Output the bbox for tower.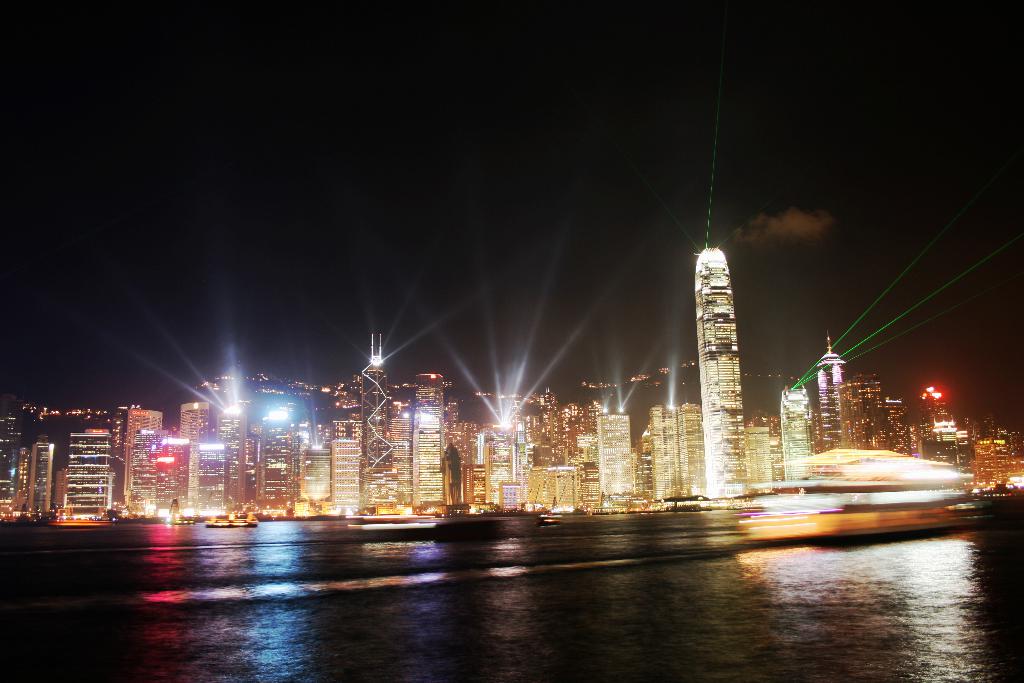
l=122, t=411, r=168, b=514.
